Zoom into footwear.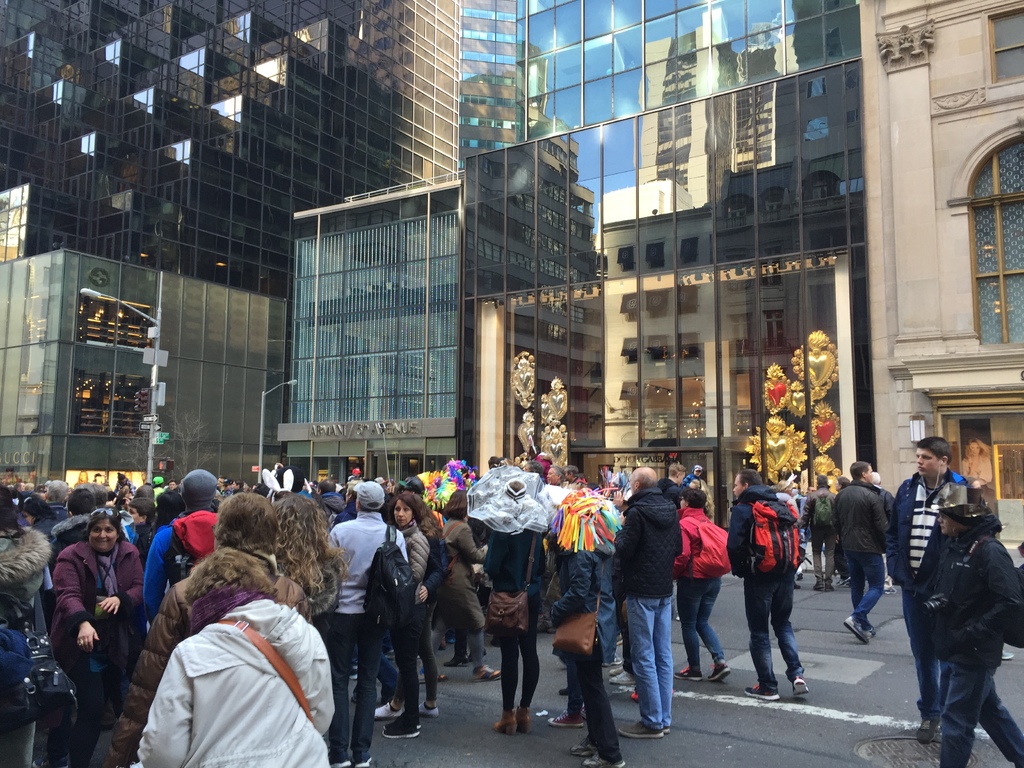
Zoom target: [328, 748, 355, 767].
